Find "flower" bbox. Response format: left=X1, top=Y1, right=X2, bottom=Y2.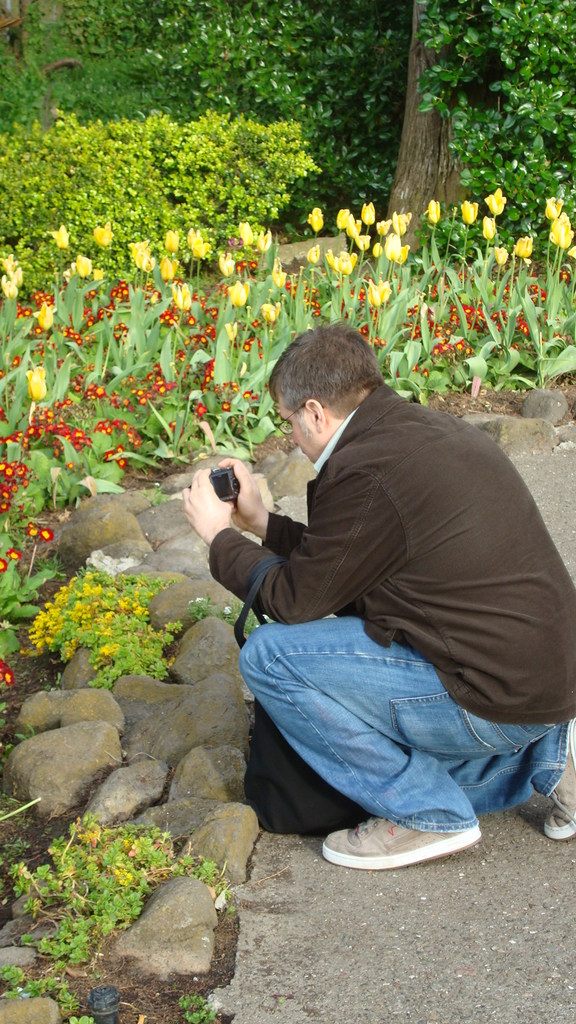
left=547, top=211, right=575, bottom=258.
